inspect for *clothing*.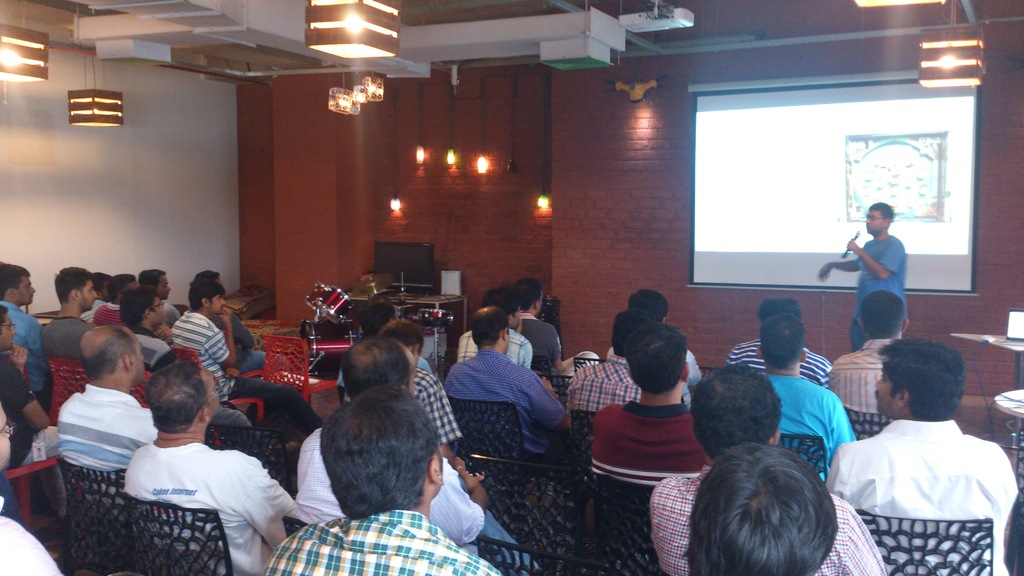
Inspection: bbox(51, 390, 147, 466).
